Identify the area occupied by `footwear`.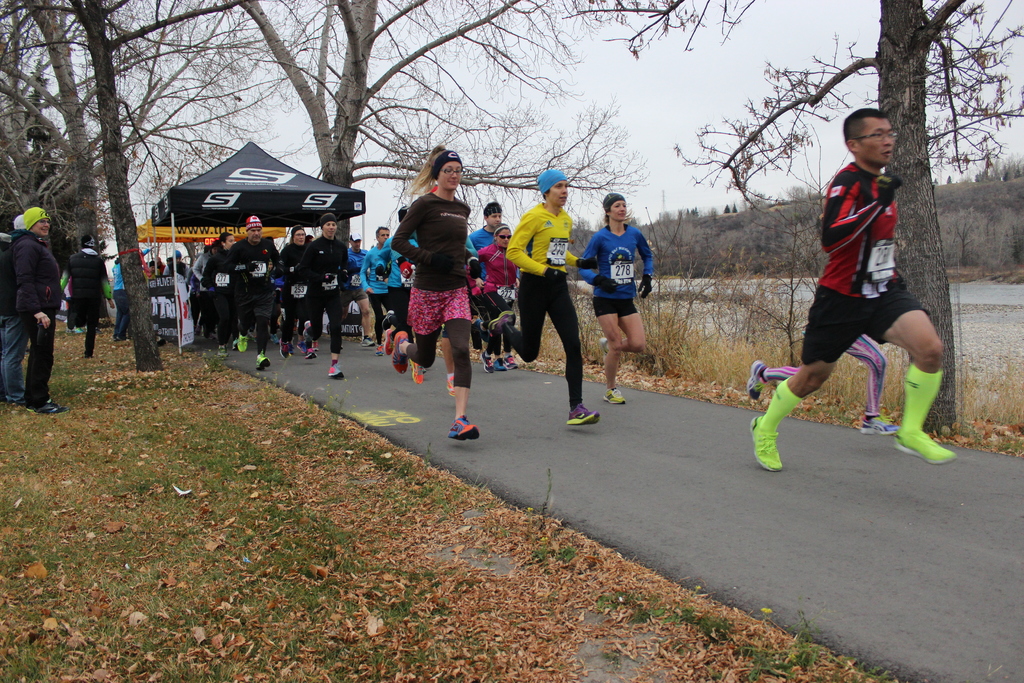
Area: {"x1": 278, "y1": 334, "x2": 287, "y2": 360}.
